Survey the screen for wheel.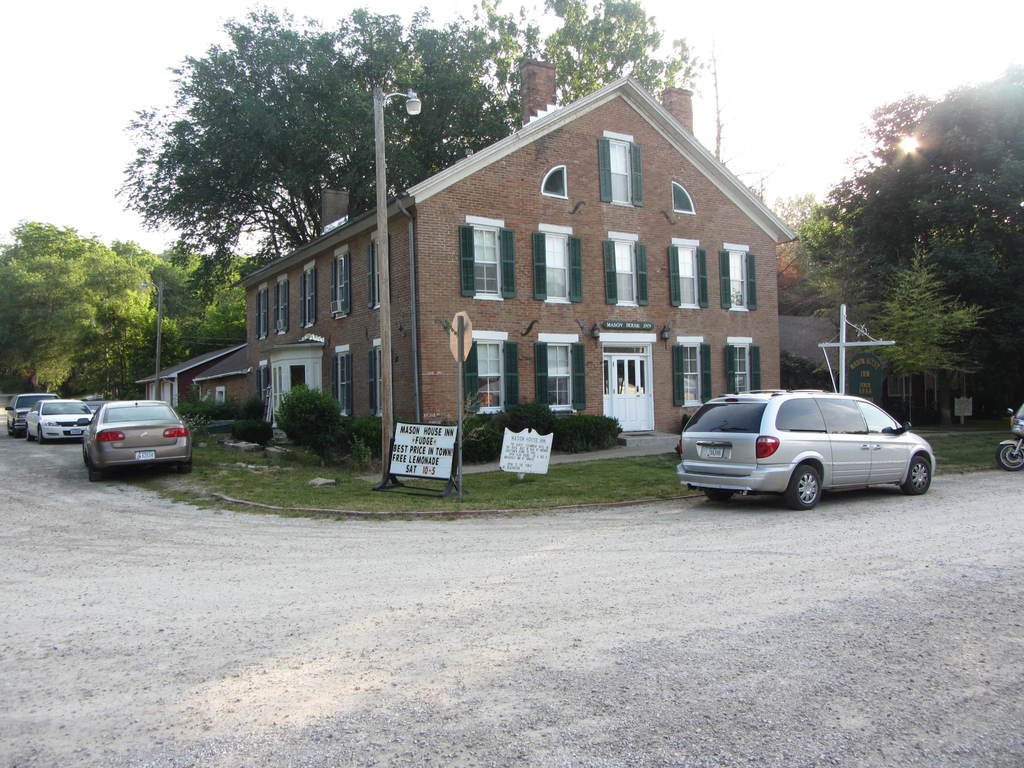
Survey found: 706 490 732 511.
